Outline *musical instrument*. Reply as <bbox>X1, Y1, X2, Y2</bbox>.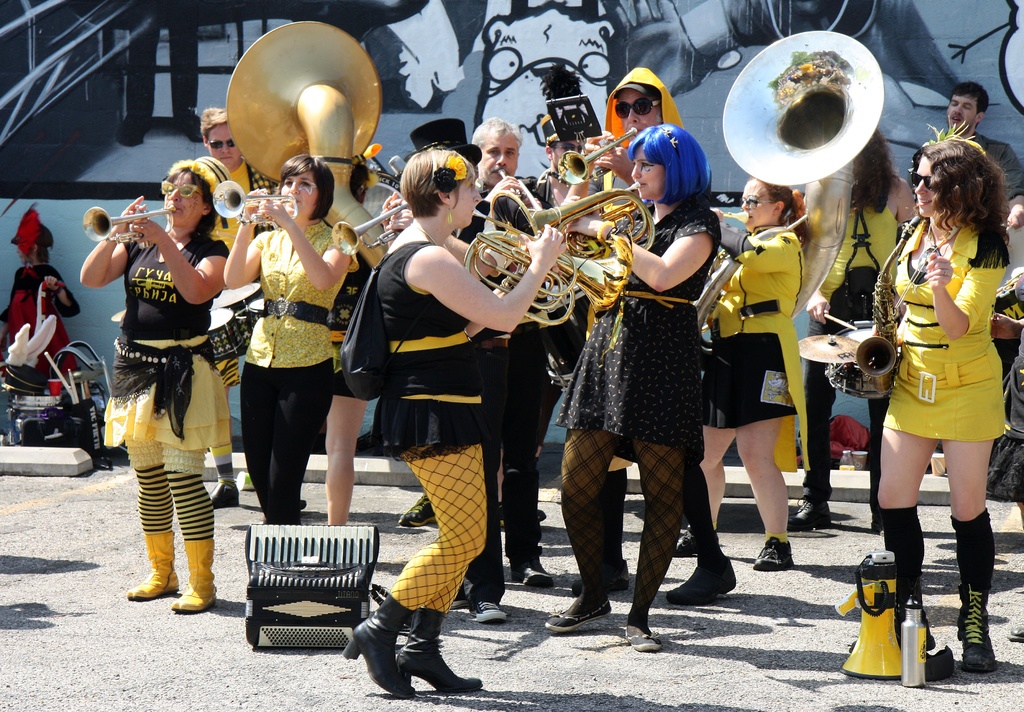
<bbox>212, 283, 258, 310</bbox>.
